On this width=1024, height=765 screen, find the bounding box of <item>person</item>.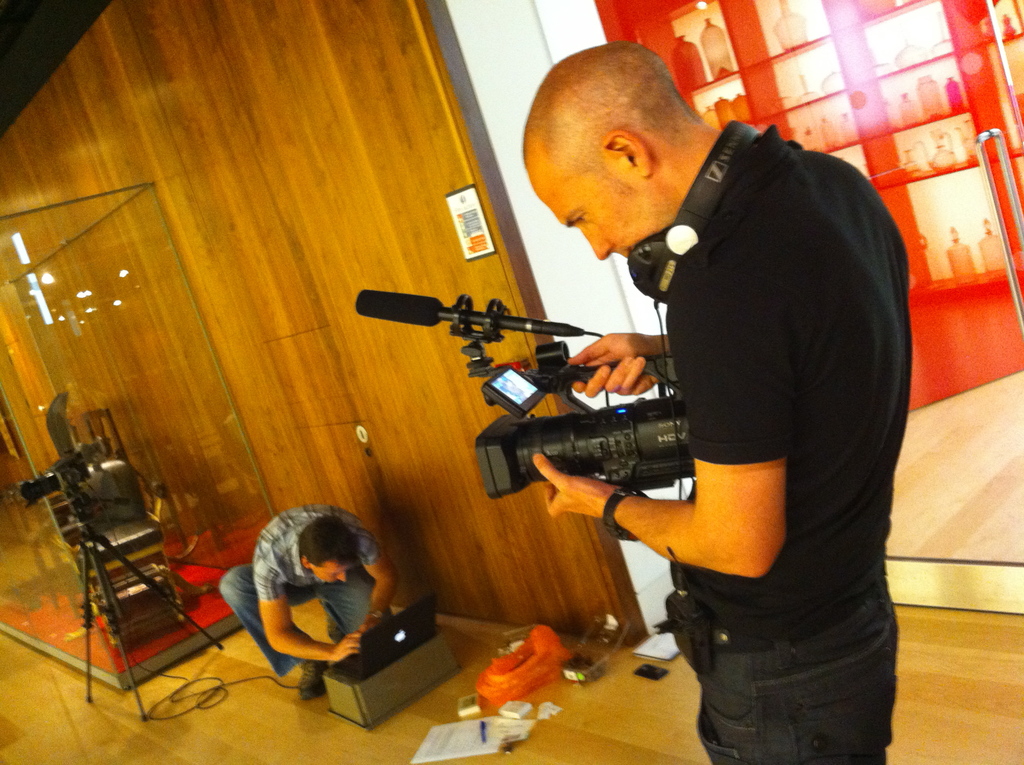
Bounding box: x1=292, y1=61, x2=830, y2=741.
